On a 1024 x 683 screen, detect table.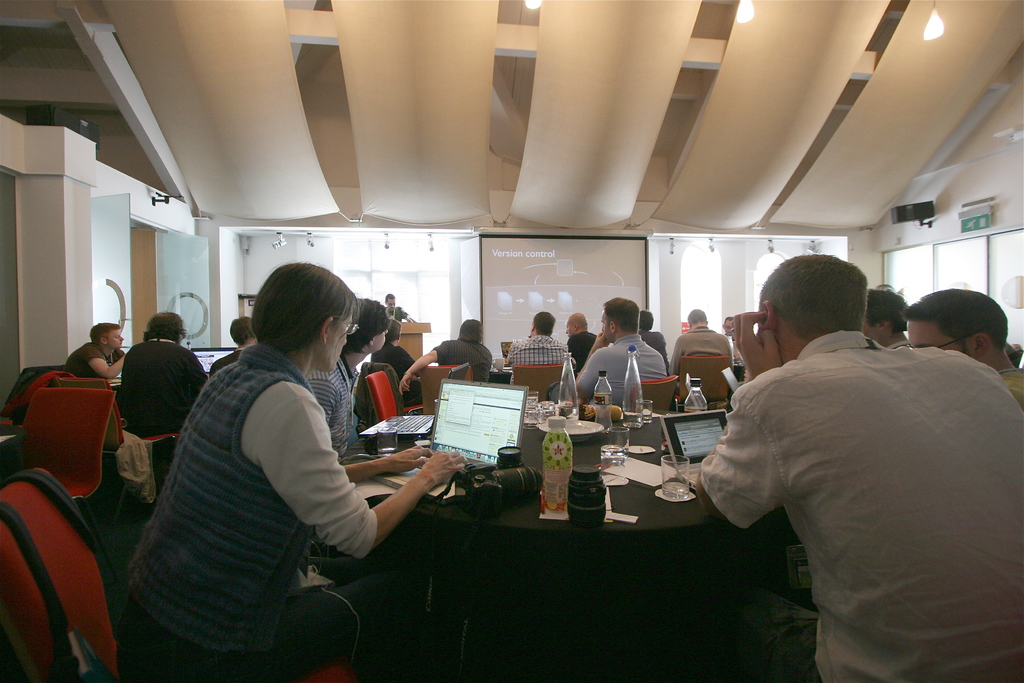
crop(190, 372, 832, 670).
